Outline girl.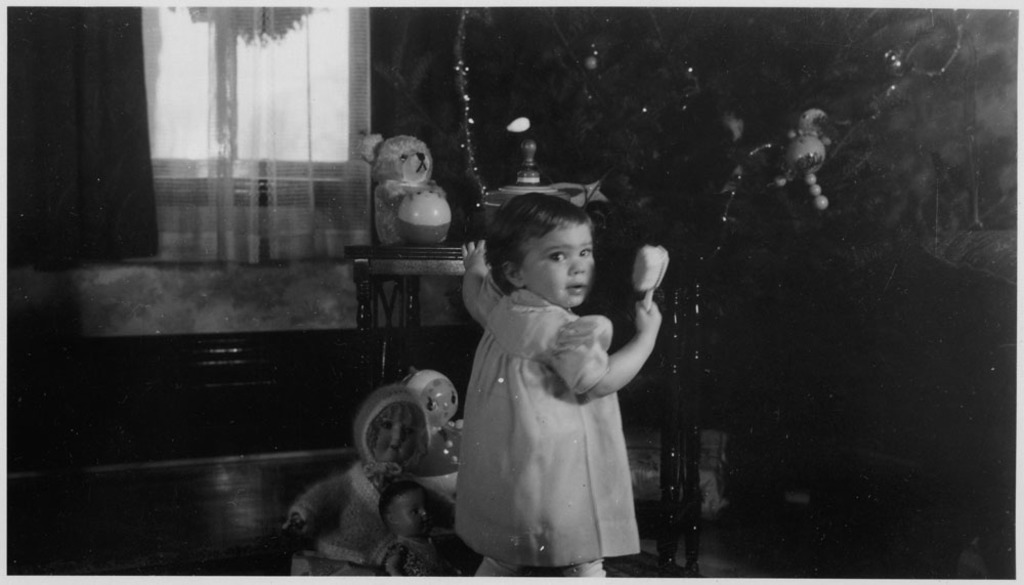
Outline: bbox(462, 190, 667, 583).
